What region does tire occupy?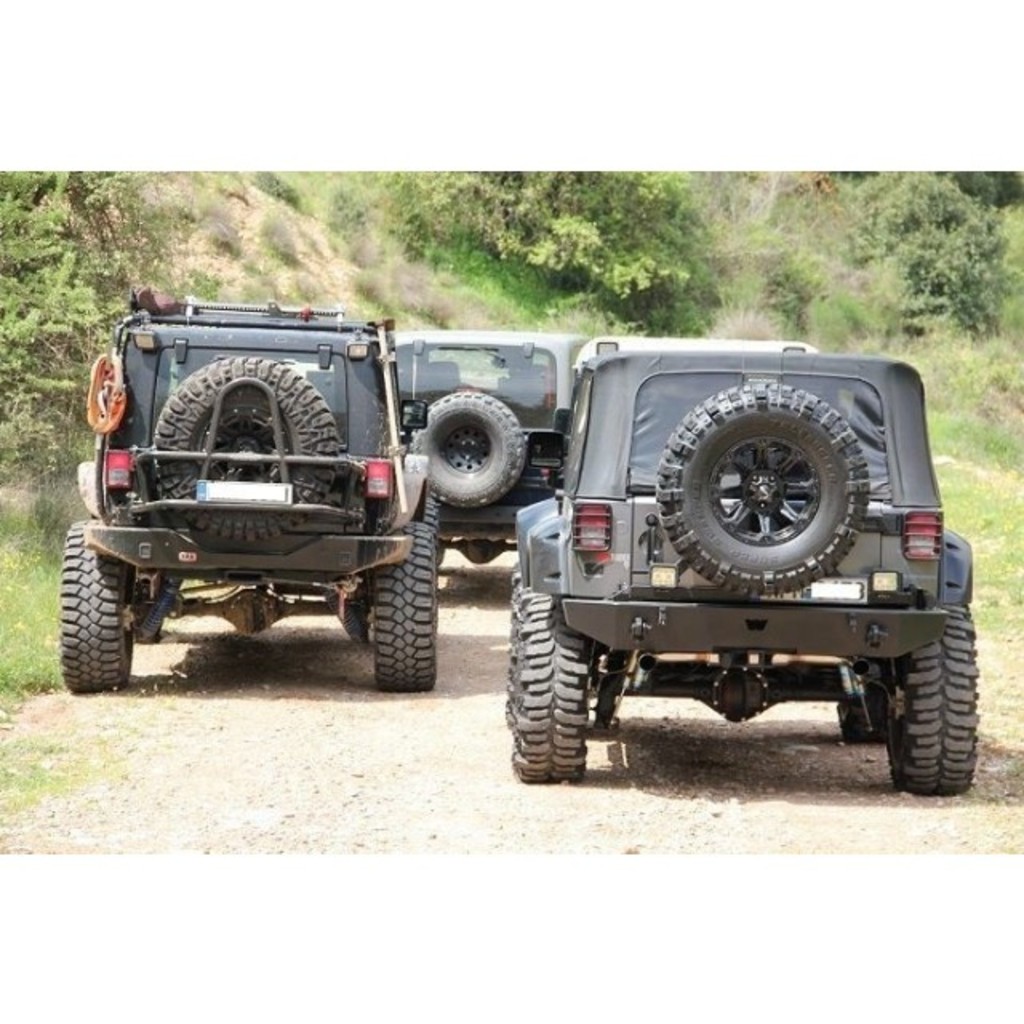
pyautogui.locateOnScreen(374, 523, 435, 691).
